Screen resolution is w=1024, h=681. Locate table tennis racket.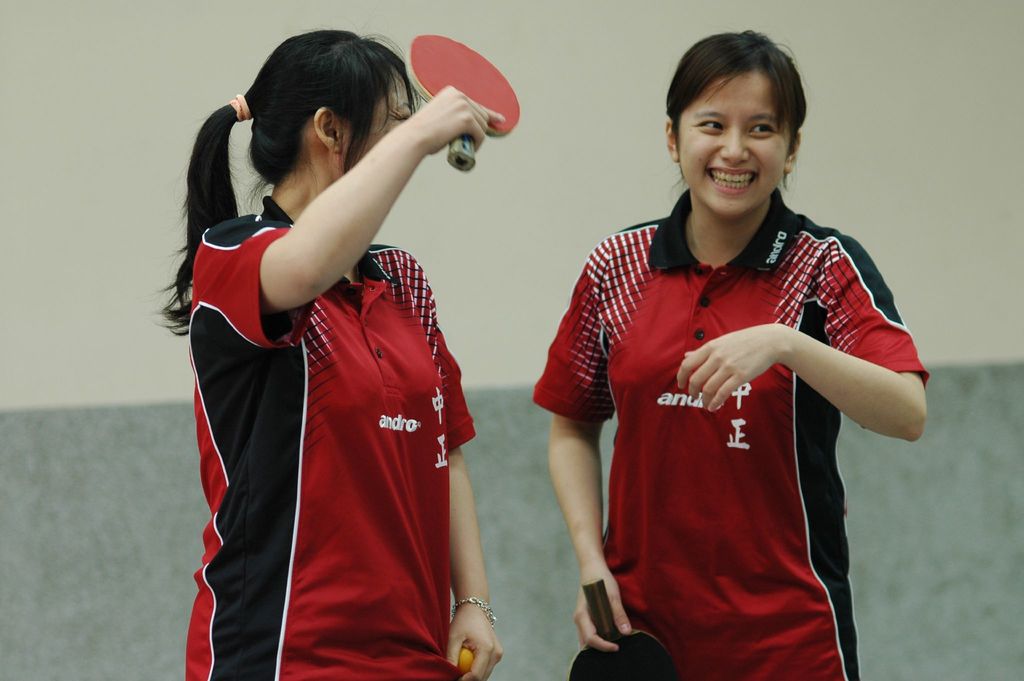
403,31,519,169.
